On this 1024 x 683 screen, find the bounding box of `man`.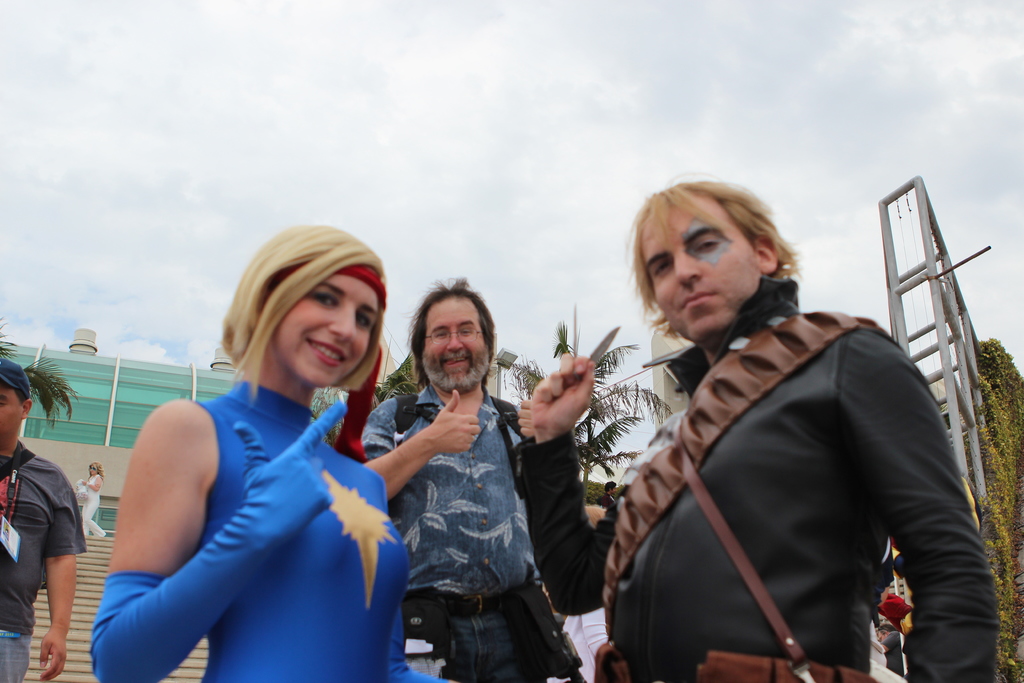
Bounding box: (0, 357, 84, 681).
